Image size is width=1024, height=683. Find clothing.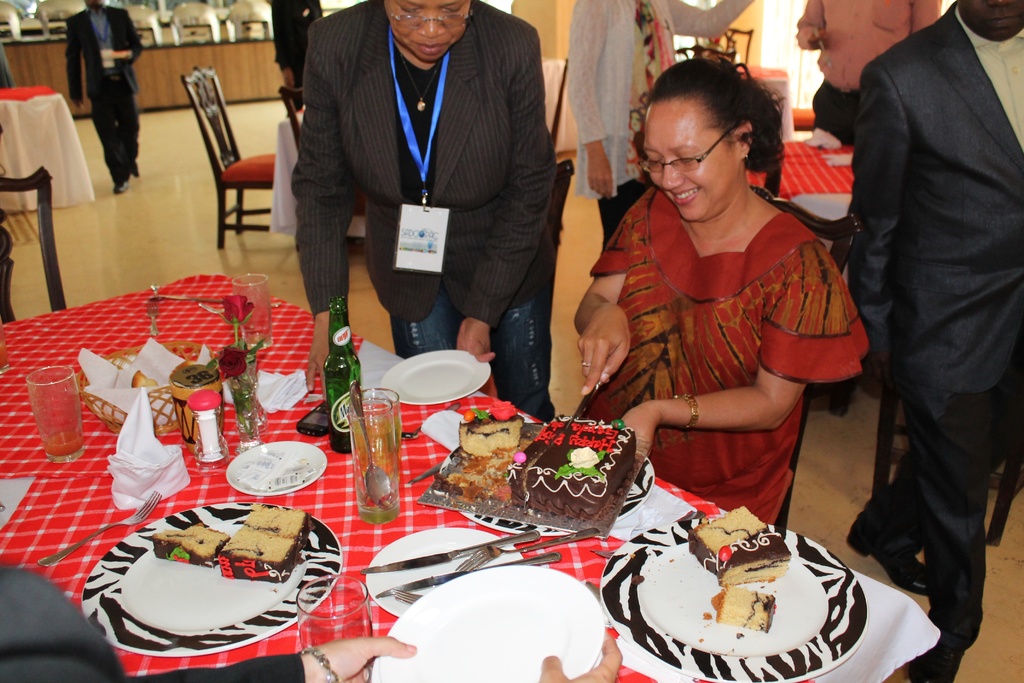
<box>851,0,1023,650</box>.
